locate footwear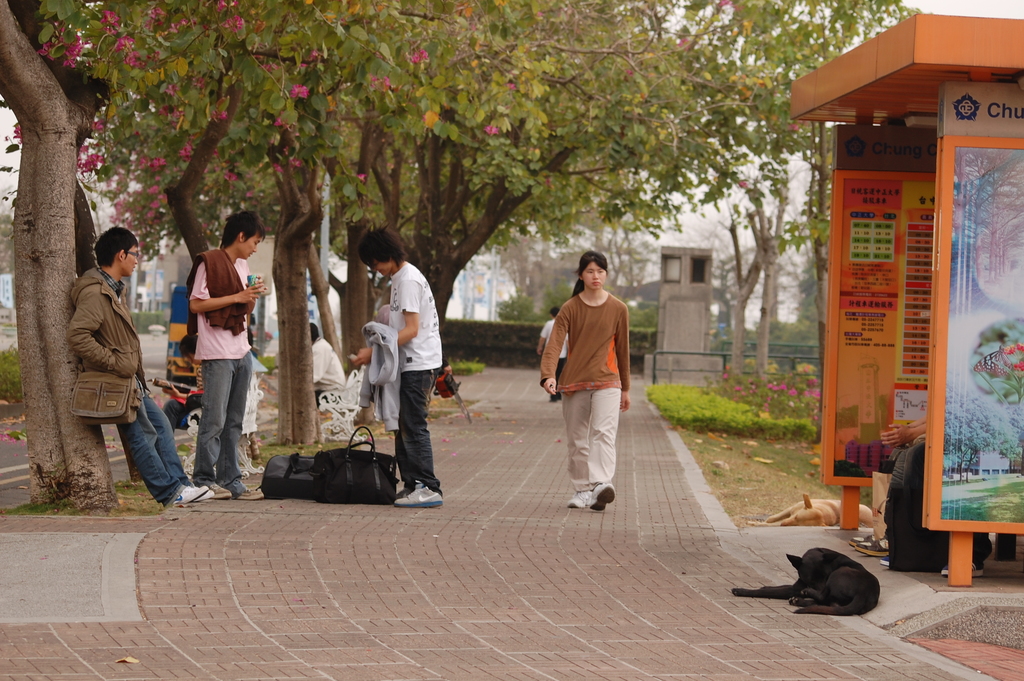
<box>849,534,874,546</box>
